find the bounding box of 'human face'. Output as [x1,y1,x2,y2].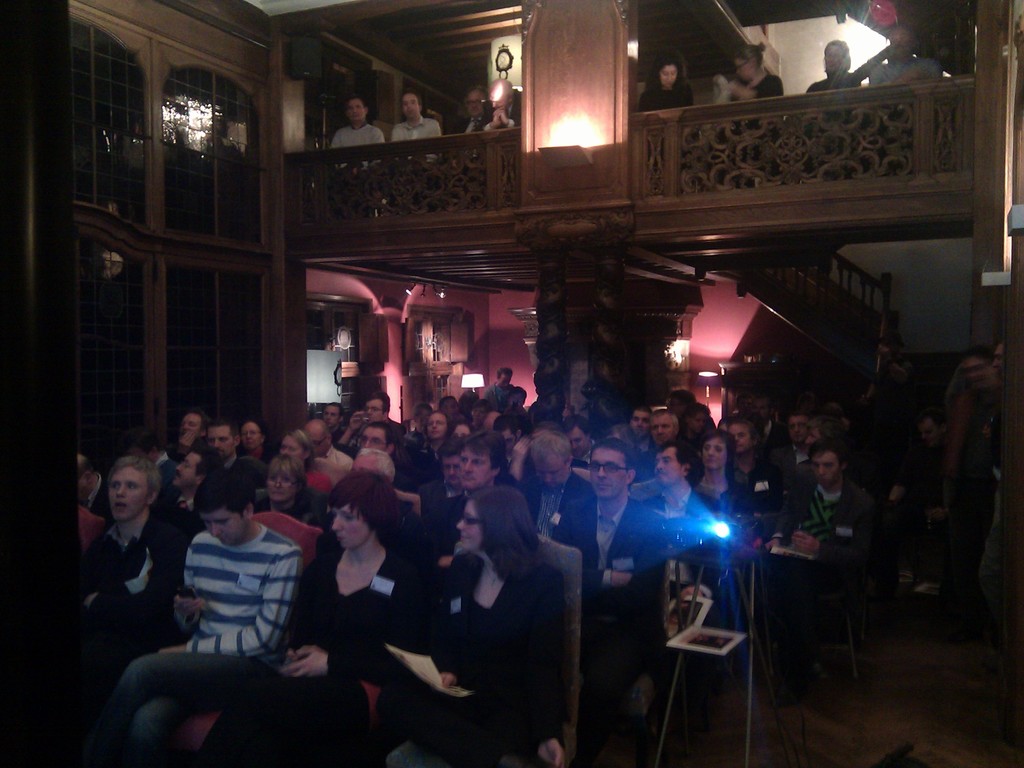
[788,421,804,440].
